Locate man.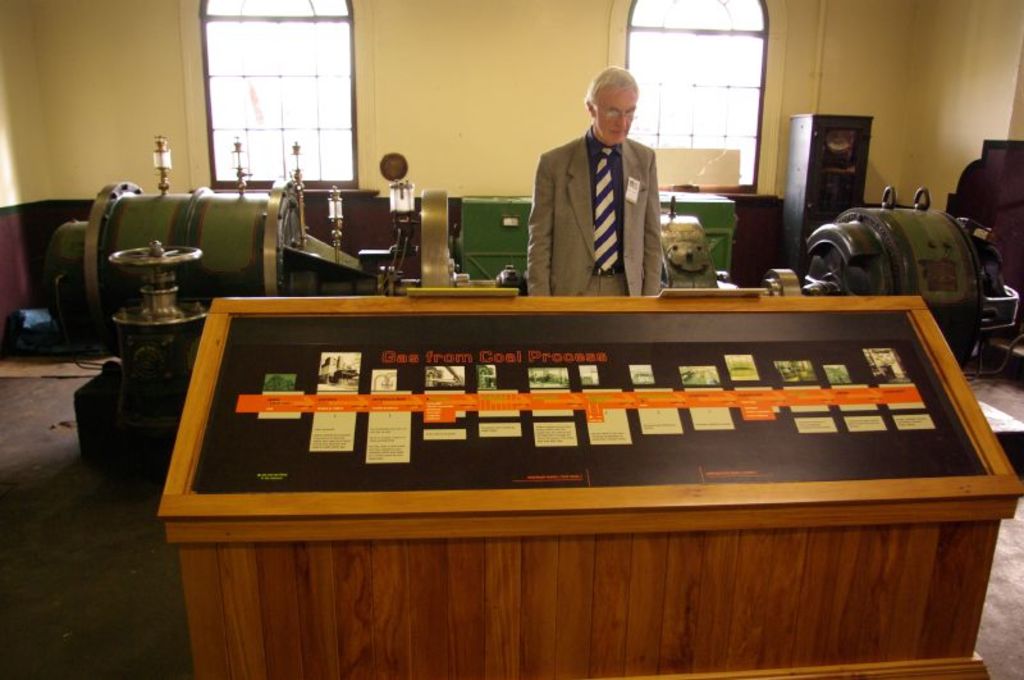
Bounding box: 527,70,690,311.
